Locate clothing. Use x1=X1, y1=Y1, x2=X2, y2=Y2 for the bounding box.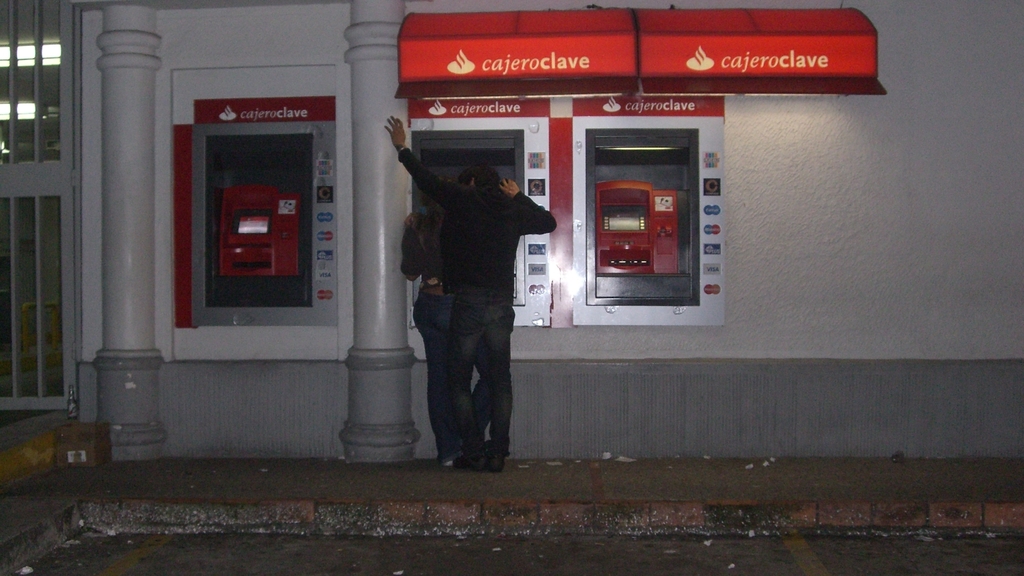
x1=401, y1=191, x2=449, y2=444.
